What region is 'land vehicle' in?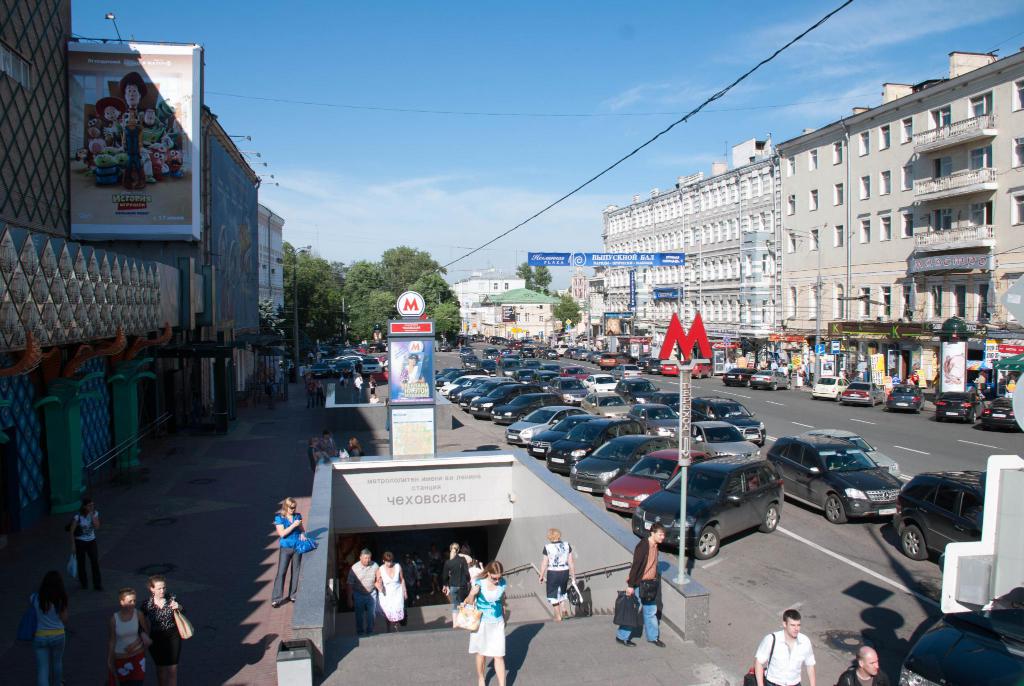
{"left": 447, "top": 376, "right": 491, "bottom": 402}.
